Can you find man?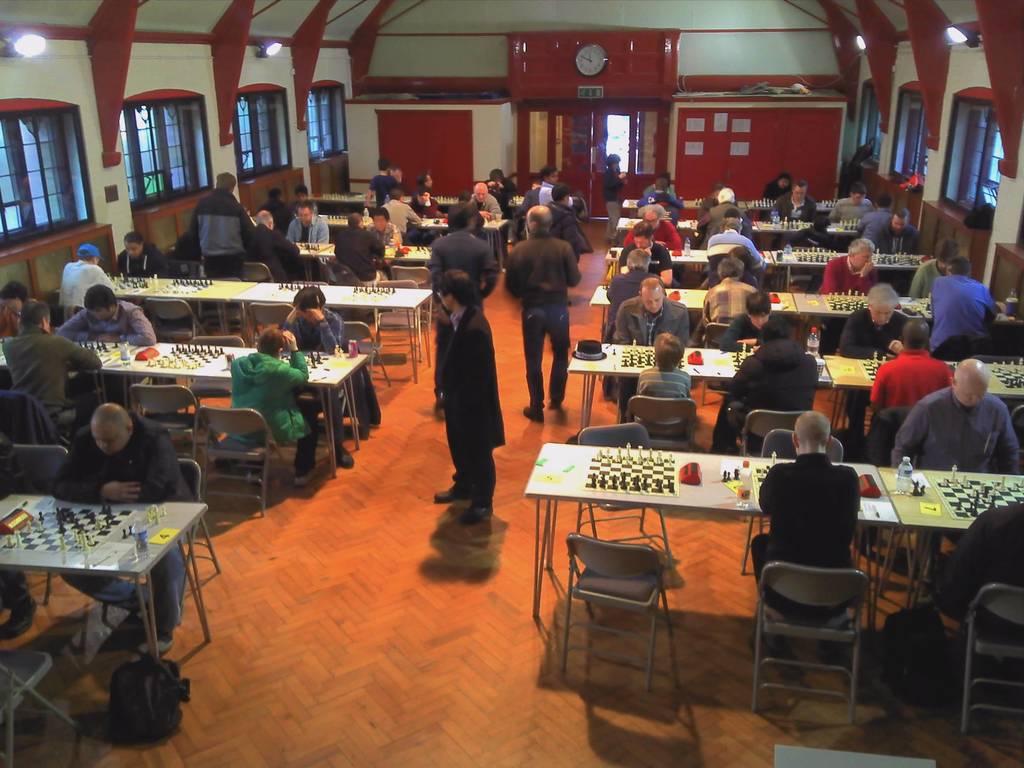
Yes, bounding box: 228/329/325/492.
